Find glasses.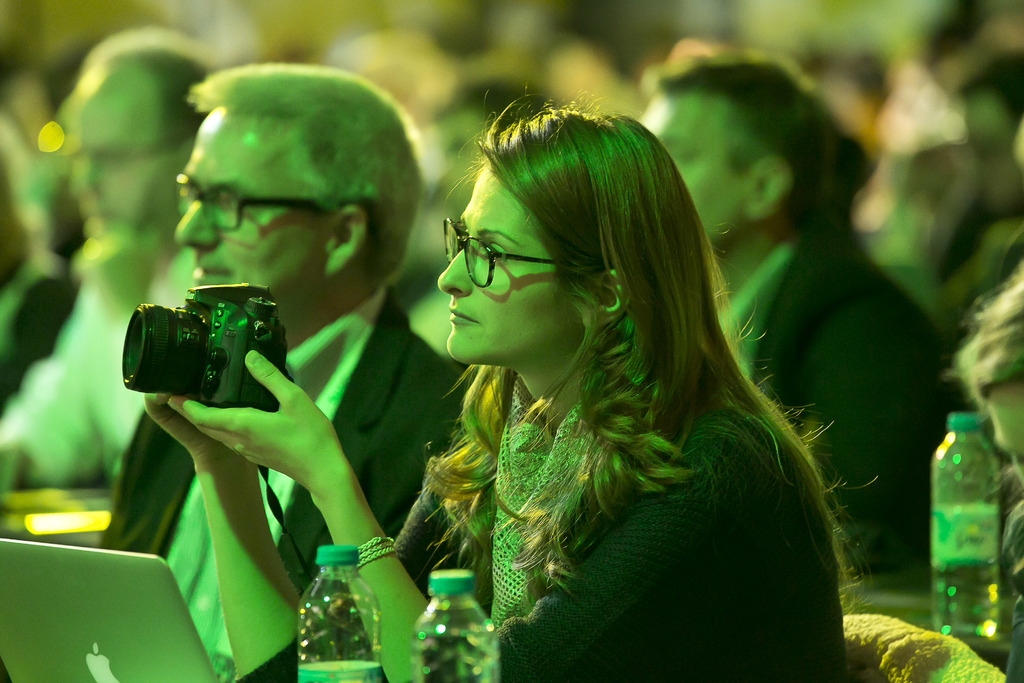
locate(432, 235, 548, 288).
